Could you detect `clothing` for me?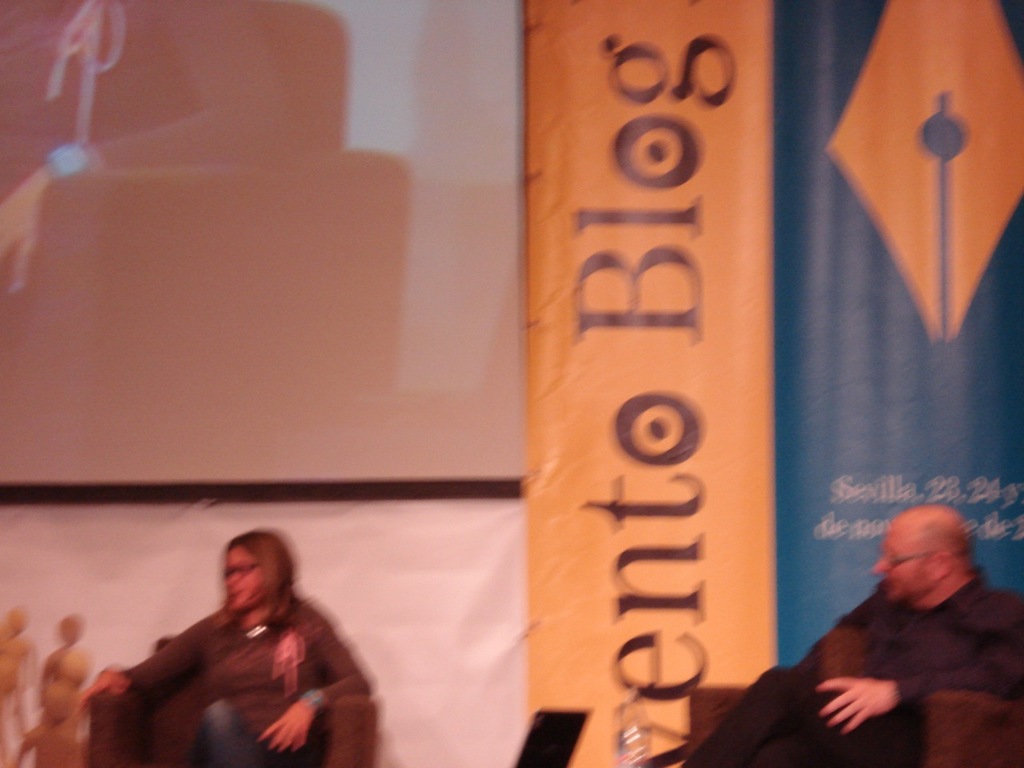
Detection result: l=108, t=590, r=382, b=767.
